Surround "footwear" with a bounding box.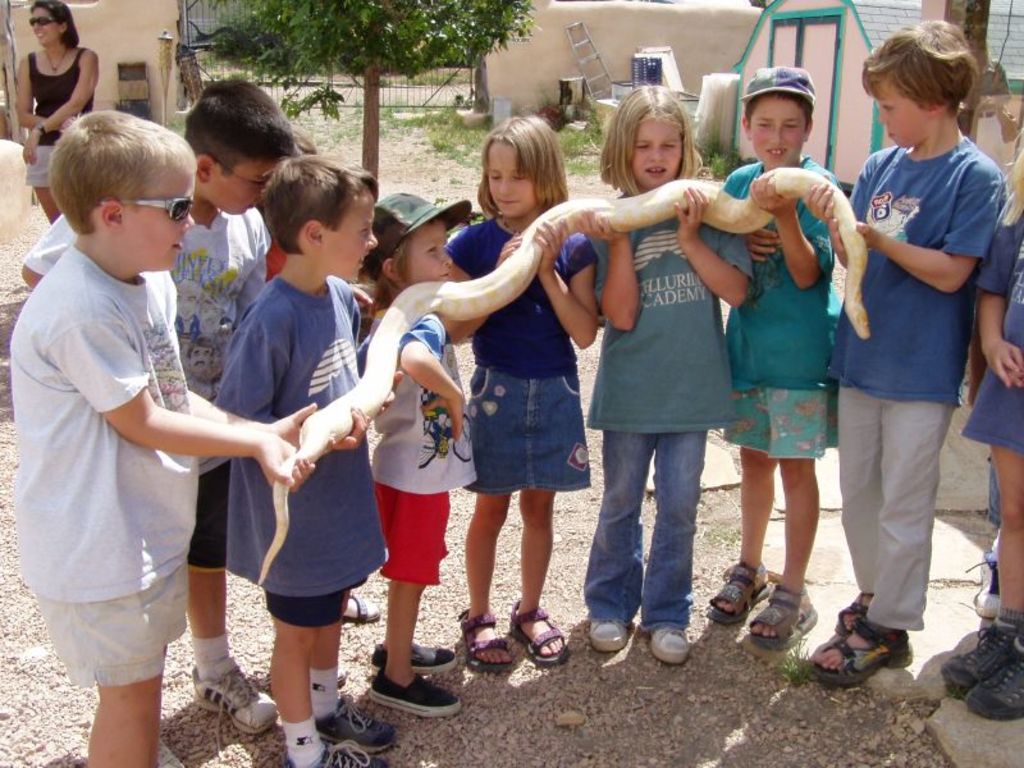
box(934, 614, 1019, 690).
